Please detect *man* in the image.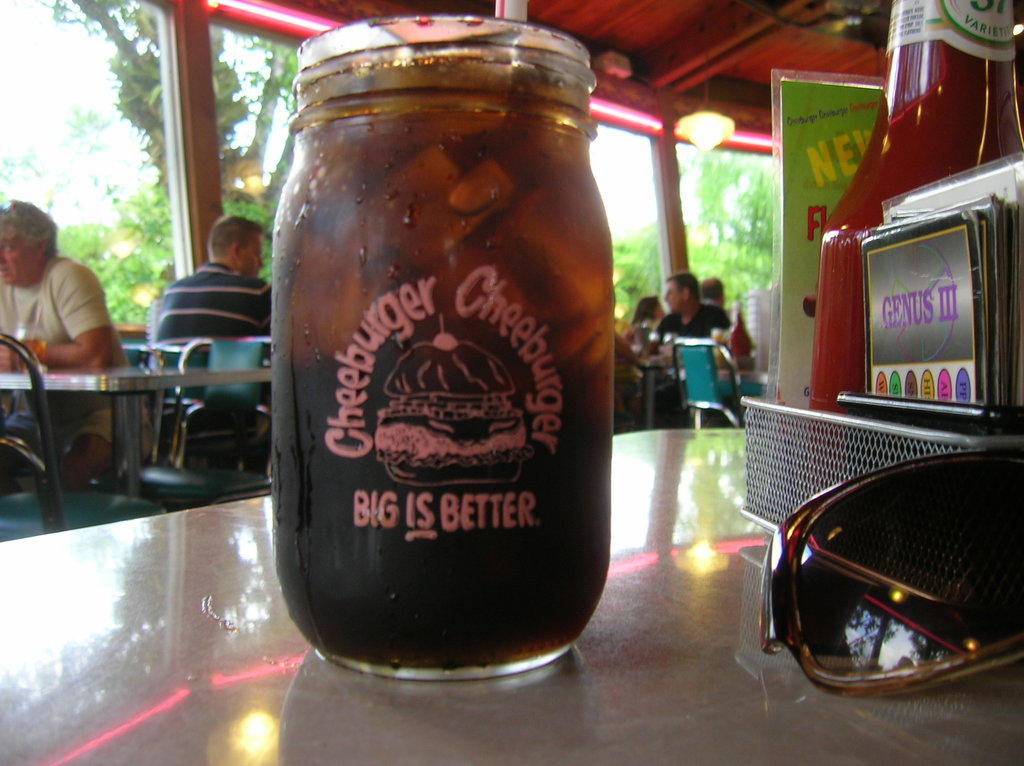
[left=643, top=272, right=732, bottom=428].
